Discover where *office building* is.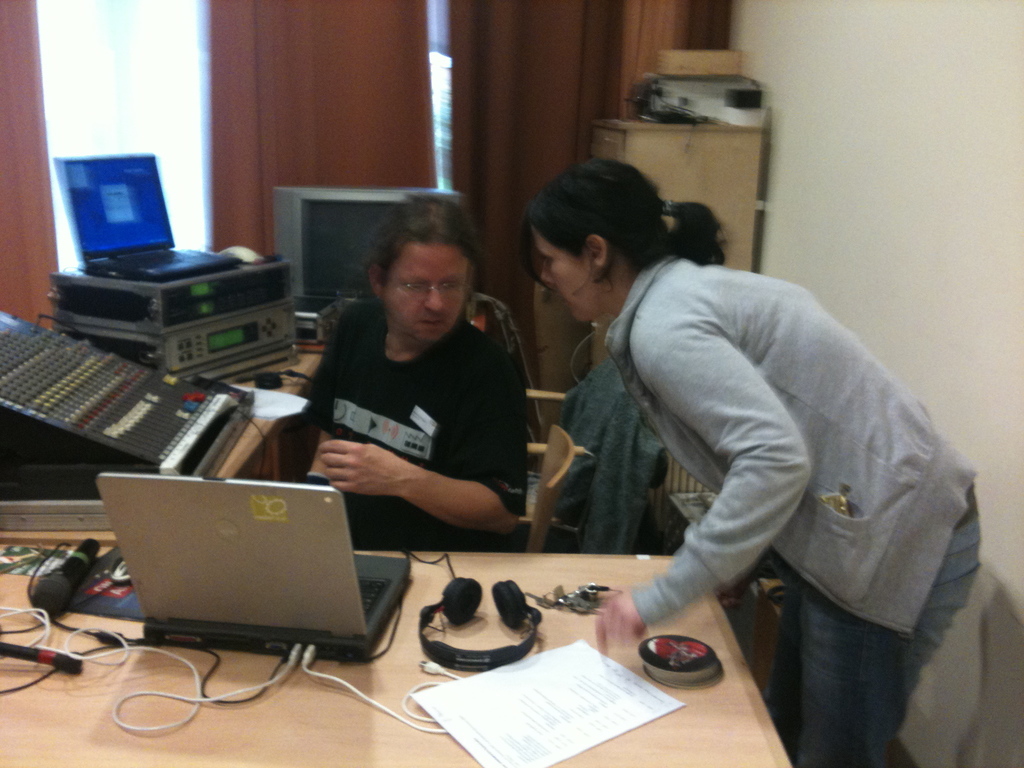
Discovered at [0,0,1023,760].
